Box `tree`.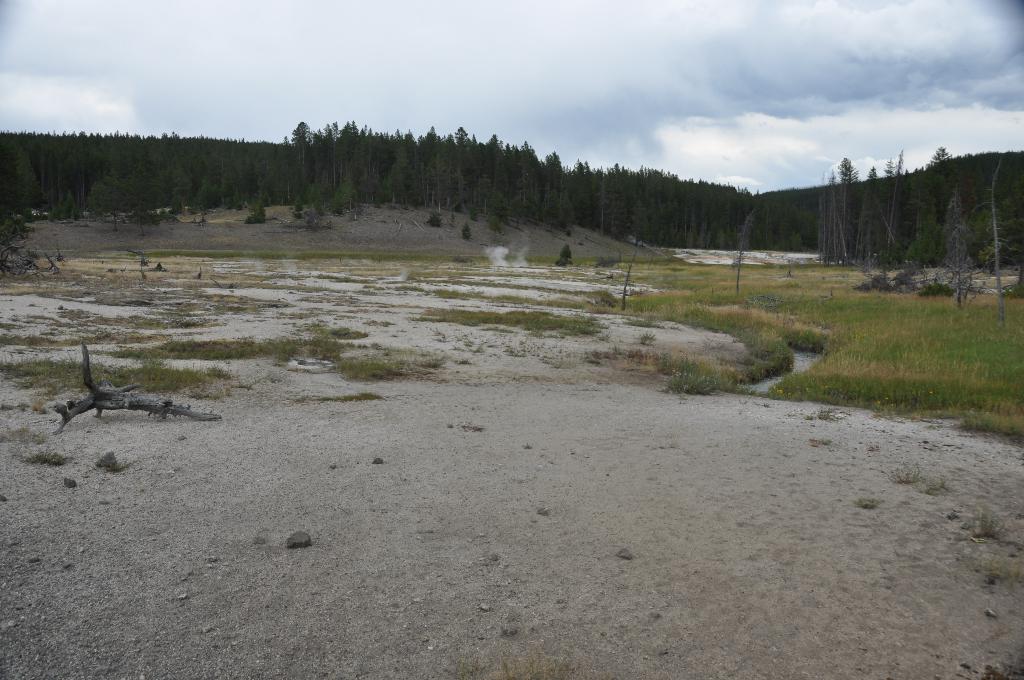
253,162,274,208.
